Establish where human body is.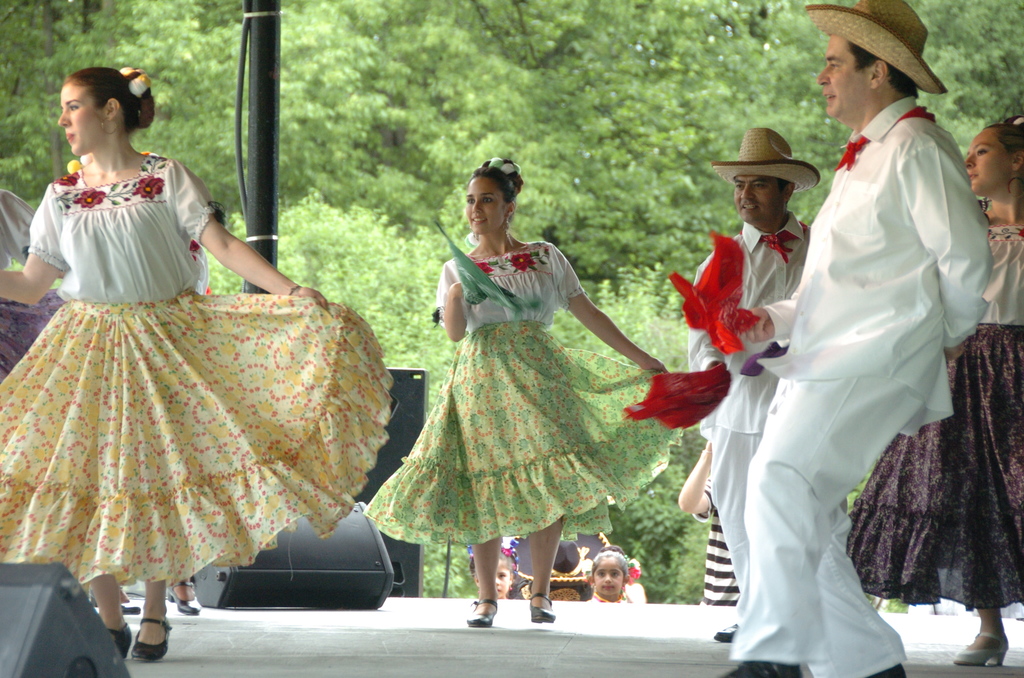
Established at Rect(682, 219, 810, 650).
